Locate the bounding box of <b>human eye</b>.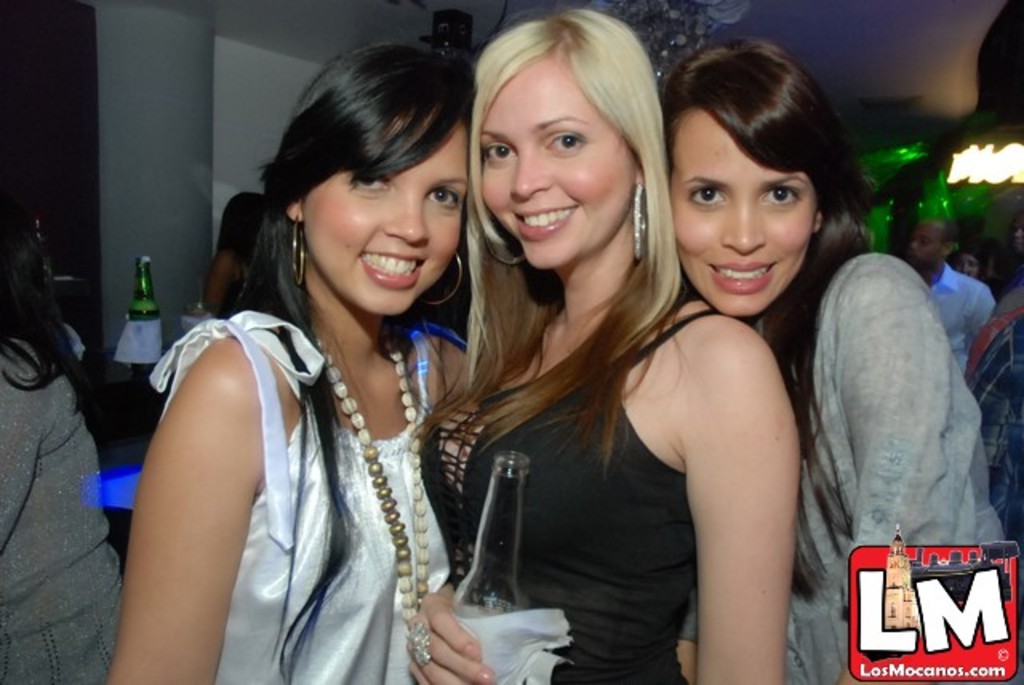
Bounding box: 427, 181, 462, 211.
